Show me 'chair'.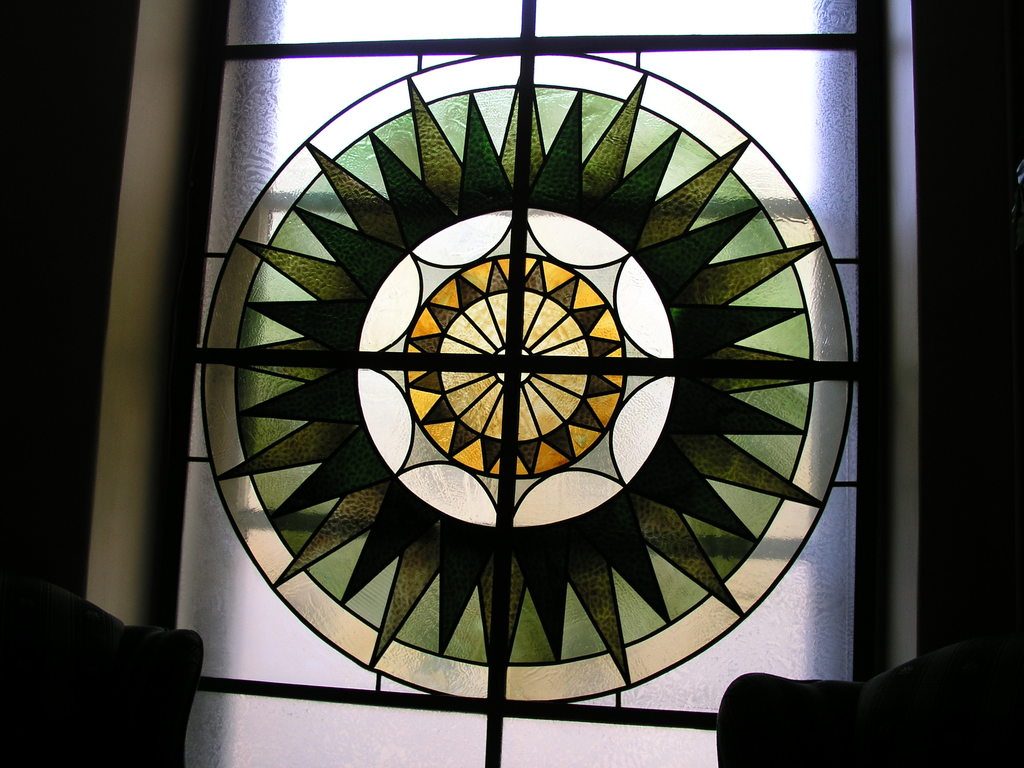
'chair' is here: {"x1": 714, "y1": 643, "x2": 957, "y2": 767}.
